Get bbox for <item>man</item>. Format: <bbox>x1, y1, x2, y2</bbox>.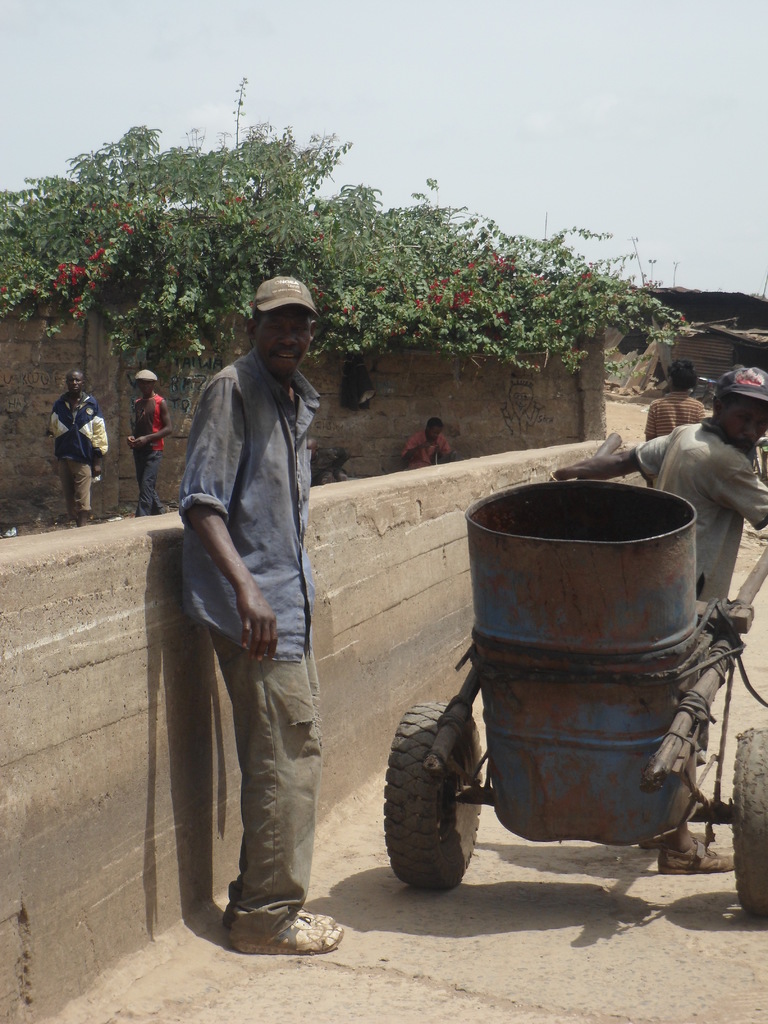
<bbox>403, 417, 451, 475</bbox>.
